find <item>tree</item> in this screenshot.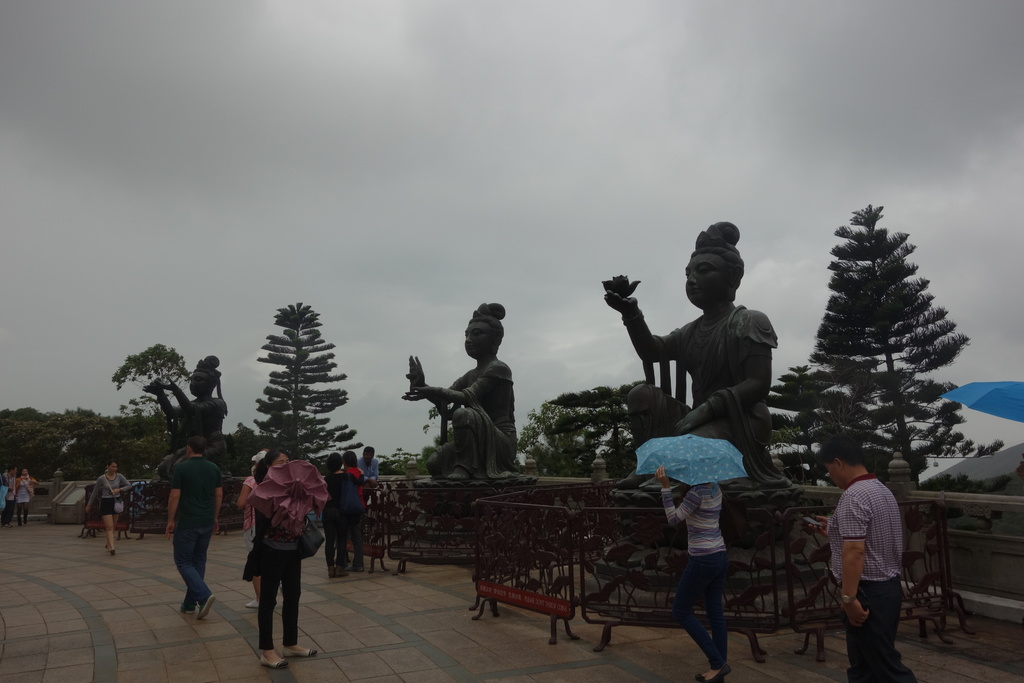
The bounding box for <item>tree</item> is [5,409,118,493].
